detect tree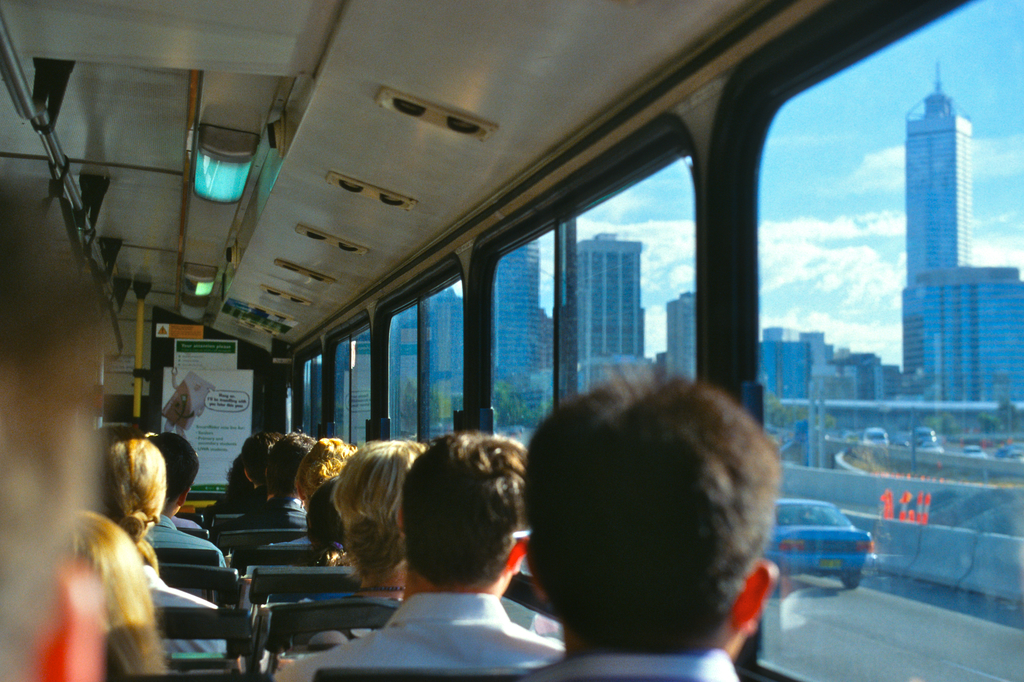
(left=813, top=413, right=834, bottom=440)
